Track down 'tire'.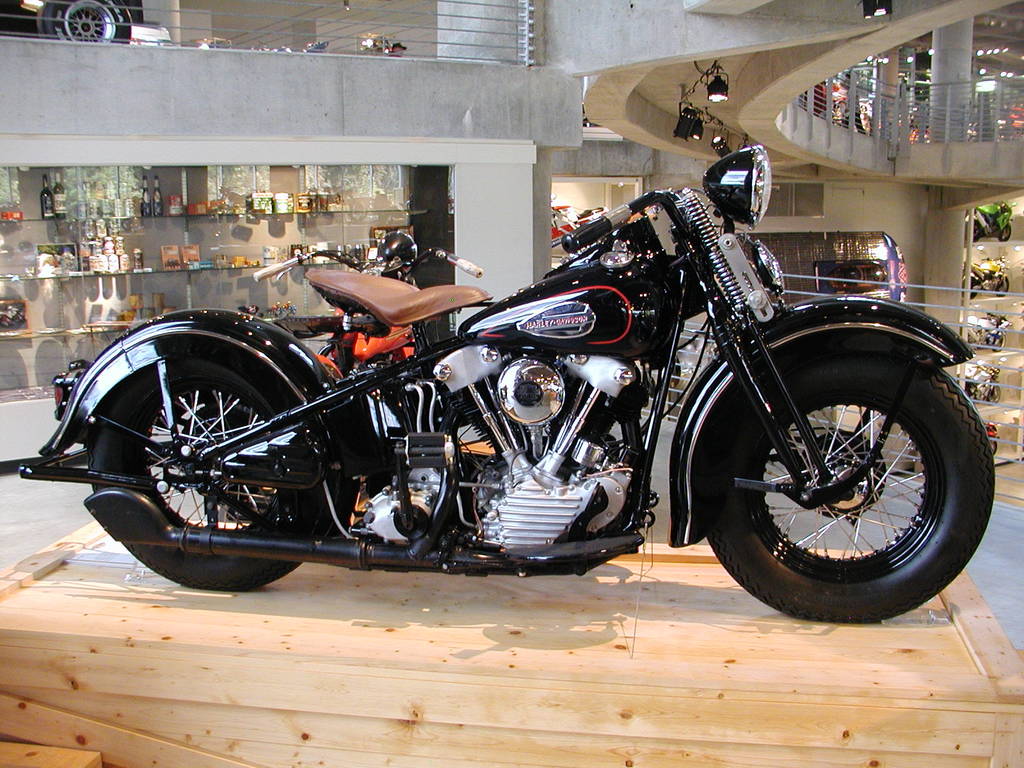
Tracked to region(988, 435, 996, 458).
